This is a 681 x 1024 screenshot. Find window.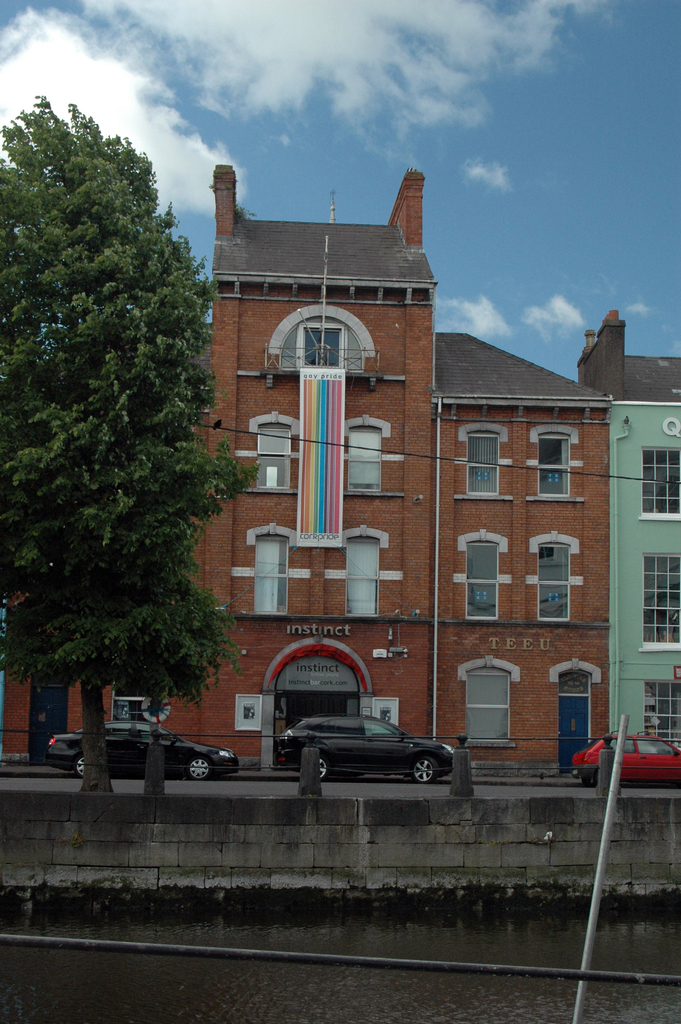
Bounding box: locate(255, 531, 295, 610).
